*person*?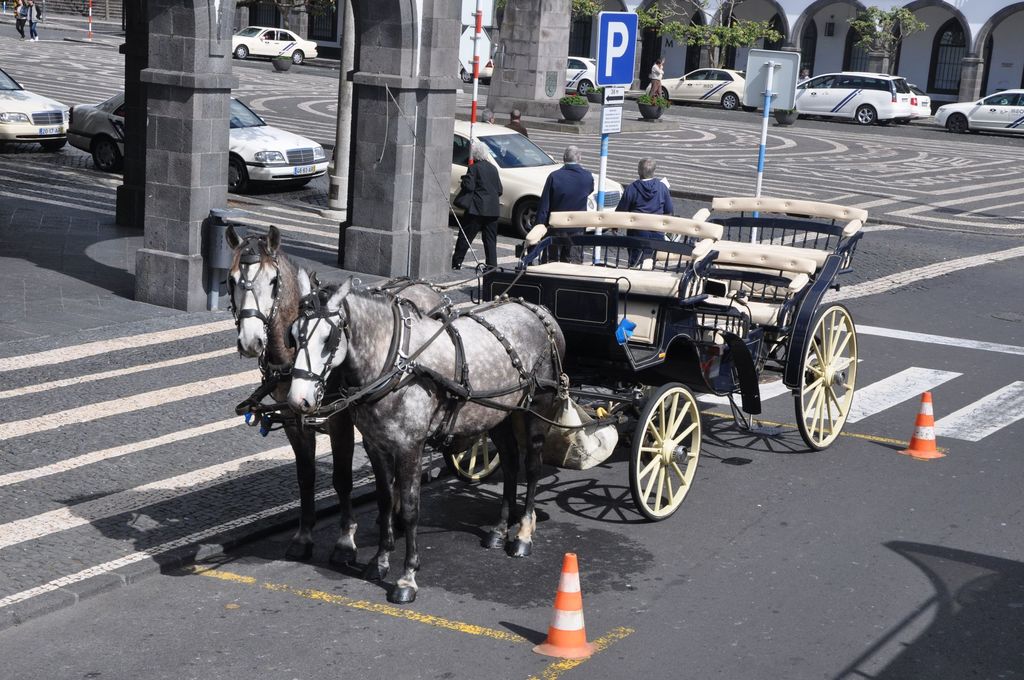
618, 157, 676, 269
